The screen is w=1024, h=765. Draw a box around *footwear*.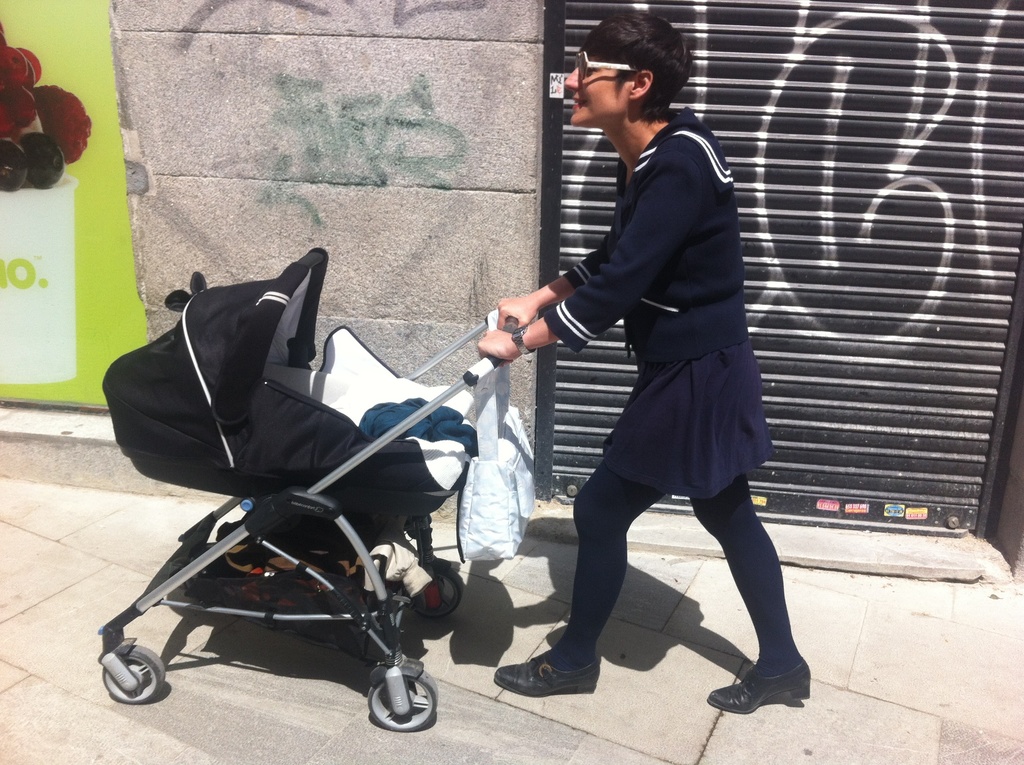
{"left": 492, "top": 643, "right": 595, "bottom": 697}.
